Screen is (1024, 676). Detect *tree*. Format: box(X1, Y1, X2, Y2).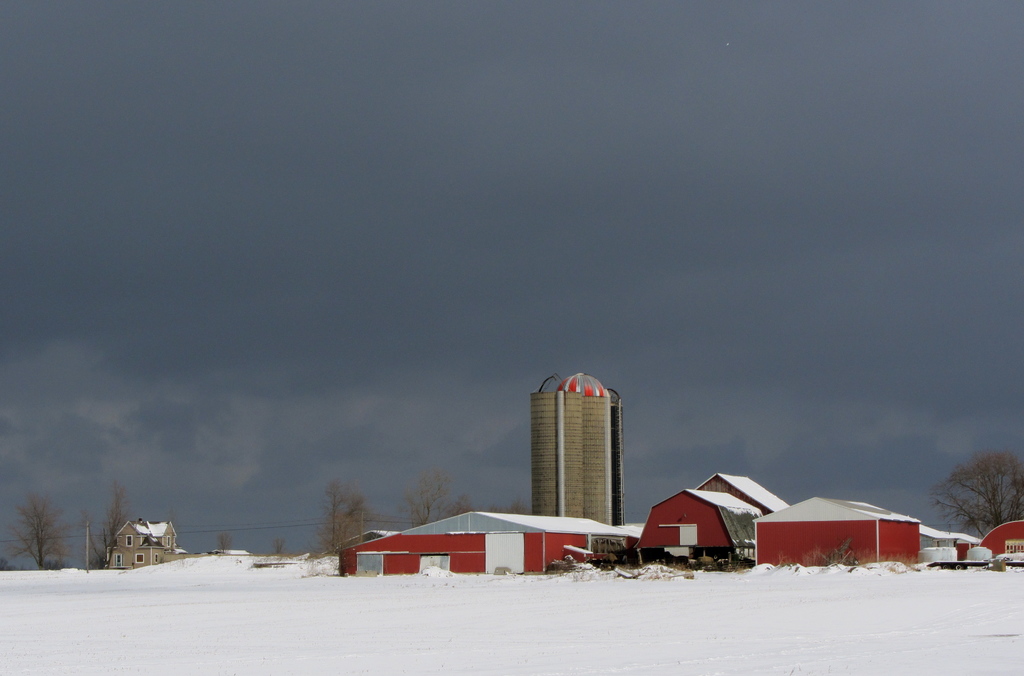
box(77, 478, 142, 575).
